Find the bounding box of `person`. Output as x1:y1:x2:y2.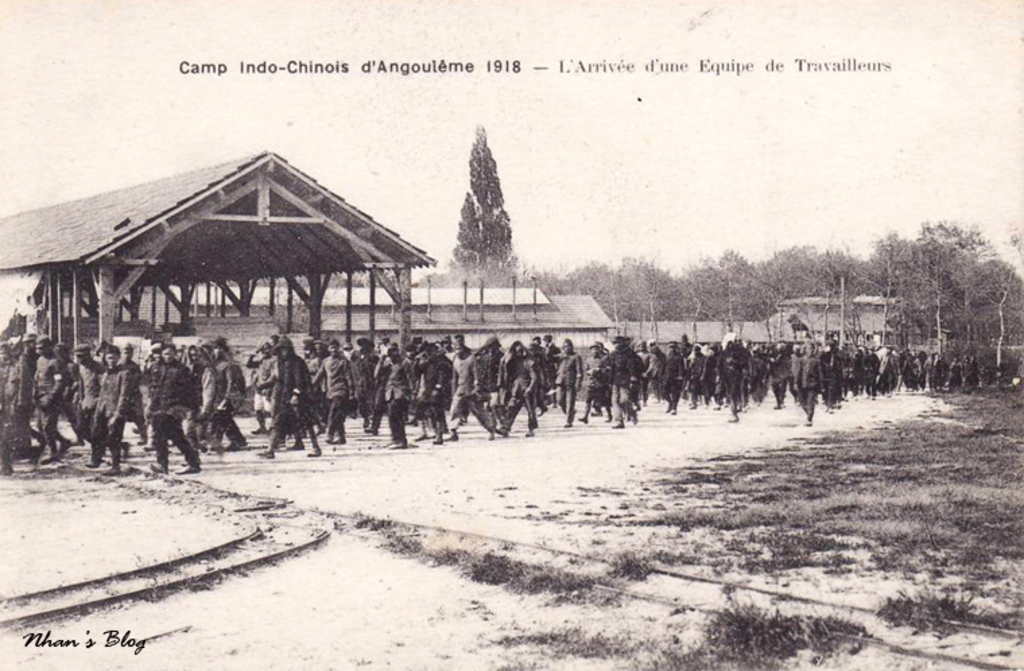
631:337:655:407.
